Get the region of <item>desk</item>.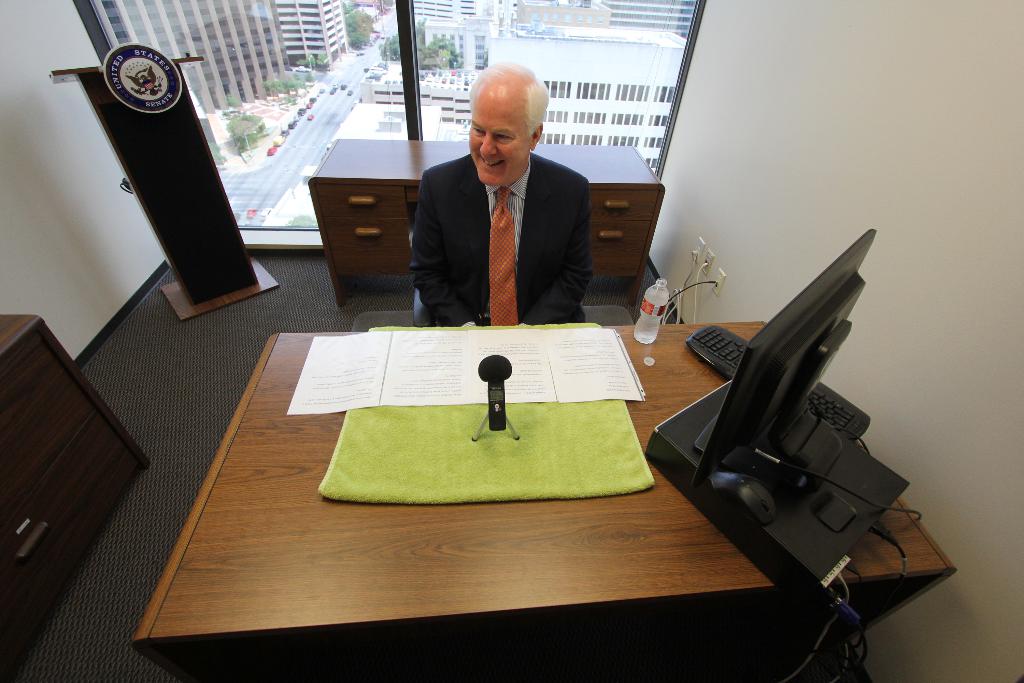
pyautogui.locateOnScreen(304, 135, 666, 311).
